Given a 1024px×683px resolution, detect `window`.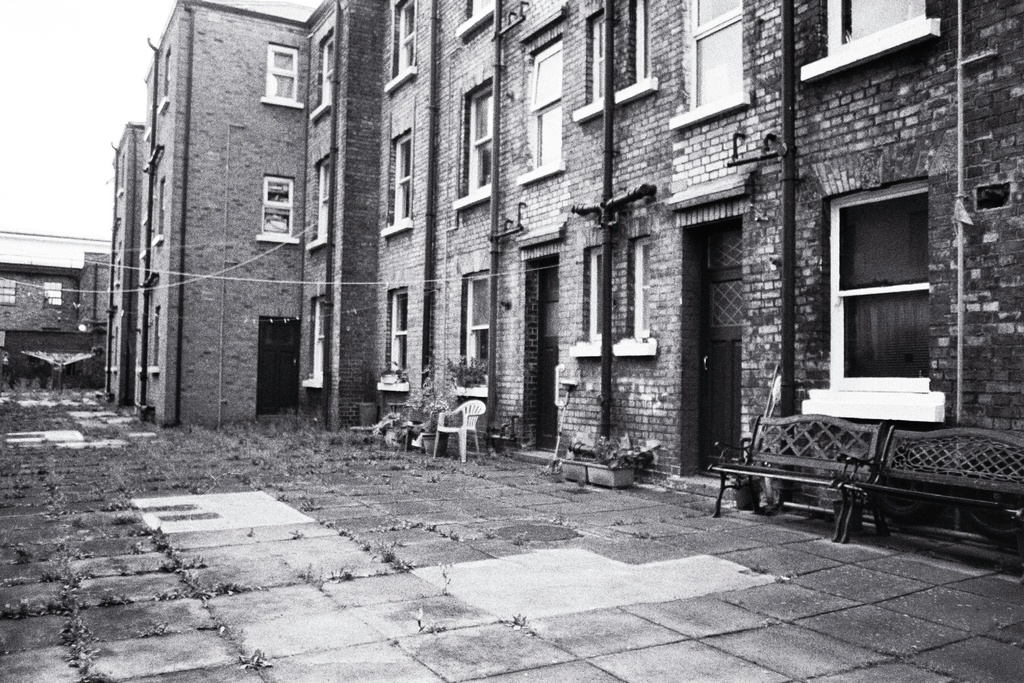
<region>0, 276, 14, 306</region>.
